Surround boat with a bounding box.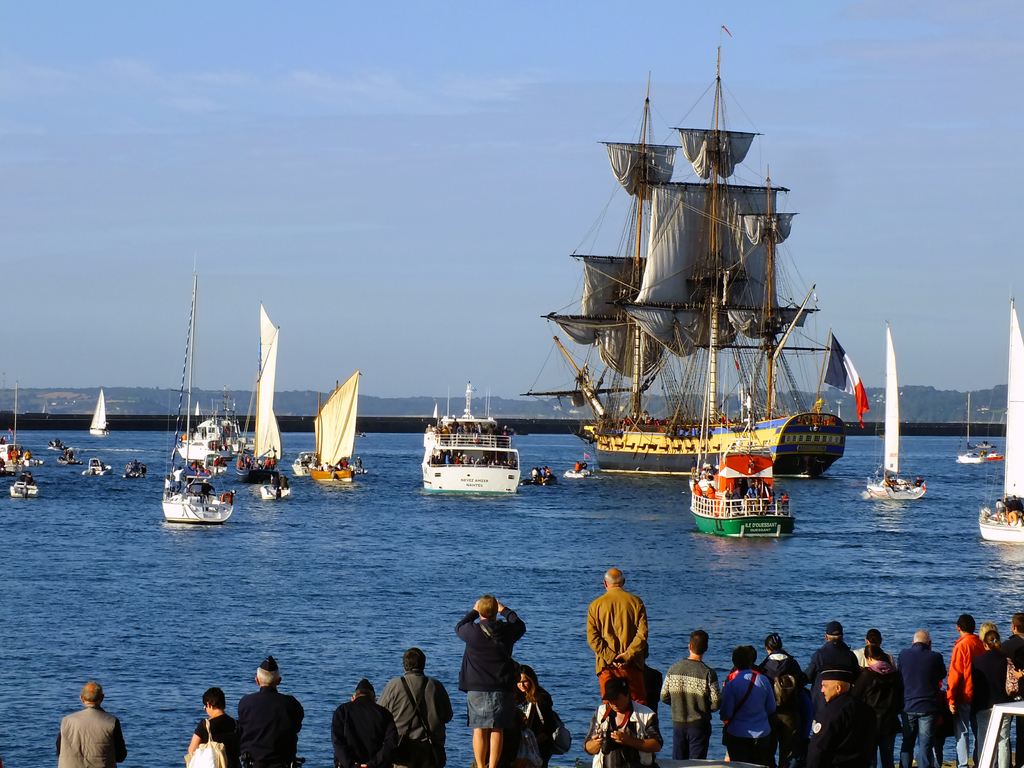
[left=309, top=369, right=360, bottom=479].
